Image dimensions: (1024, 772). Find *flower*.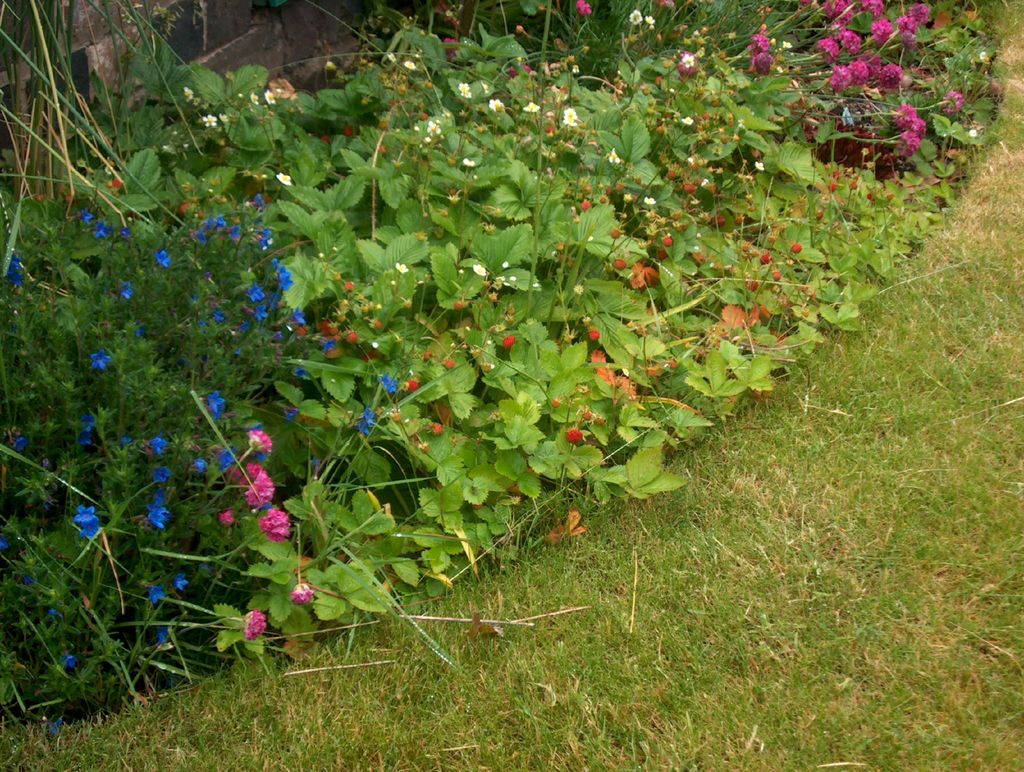
(x1=243, y1=610, x2=264, y2=645).
